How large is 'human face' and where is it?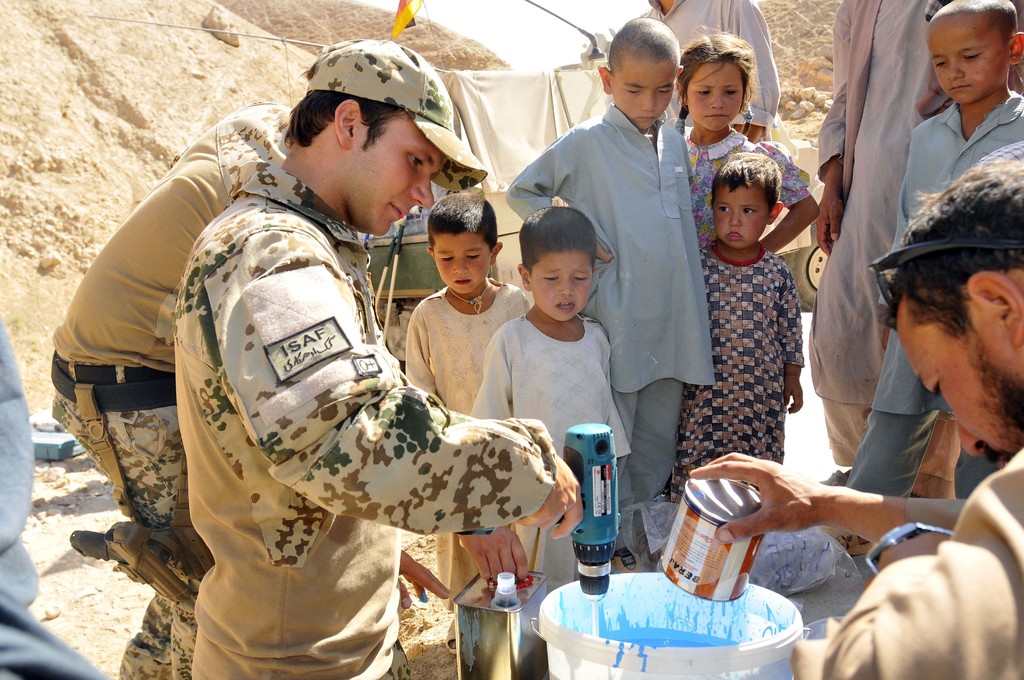
Bounding box: bbox=[529, 253, 590, 318].
